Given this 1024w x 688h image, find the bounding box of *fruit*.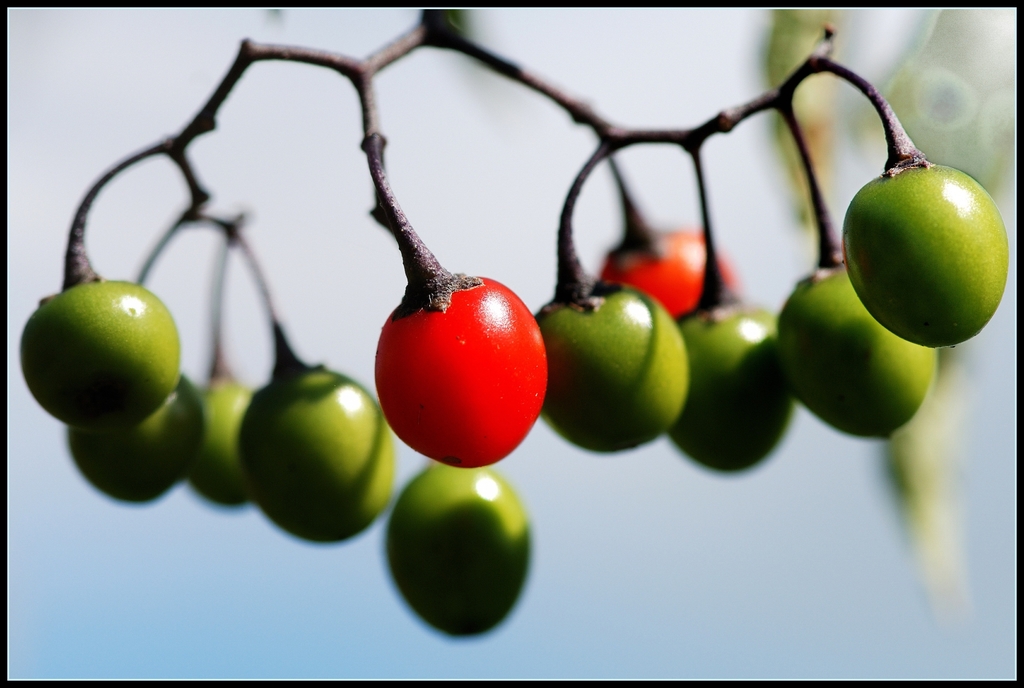
x1=28 y1=275 x2=188 y2=429.
